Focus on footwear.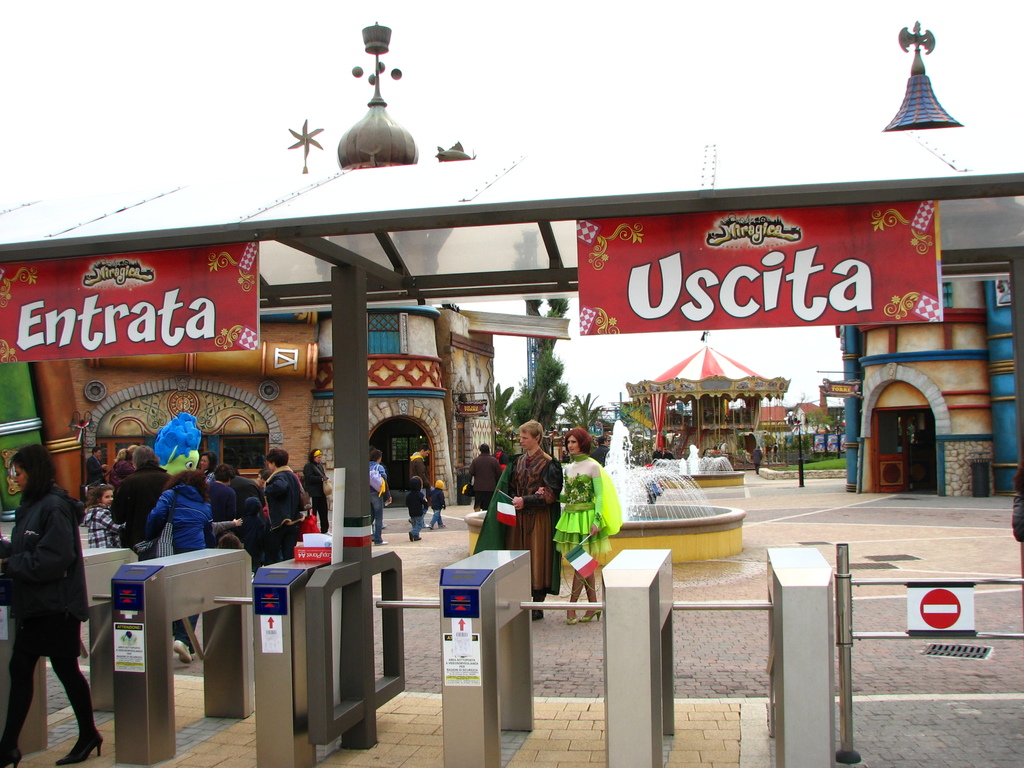
Focused at 531/609/543/621.
